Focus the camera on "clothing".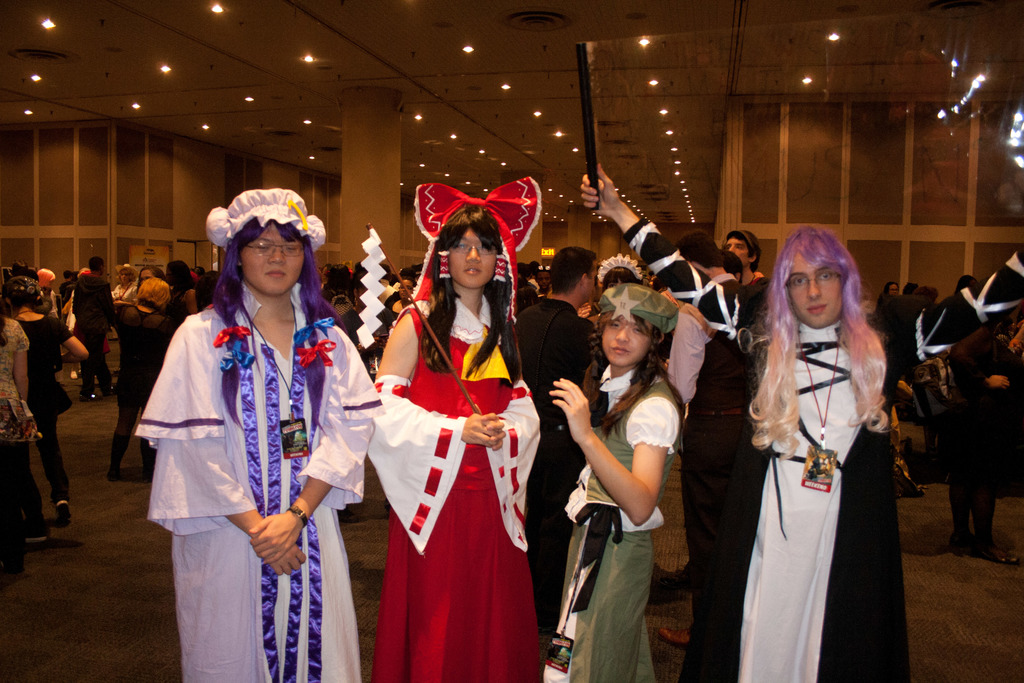
Focus region: [x1=58, y1=279, x2=82, y2=293].
